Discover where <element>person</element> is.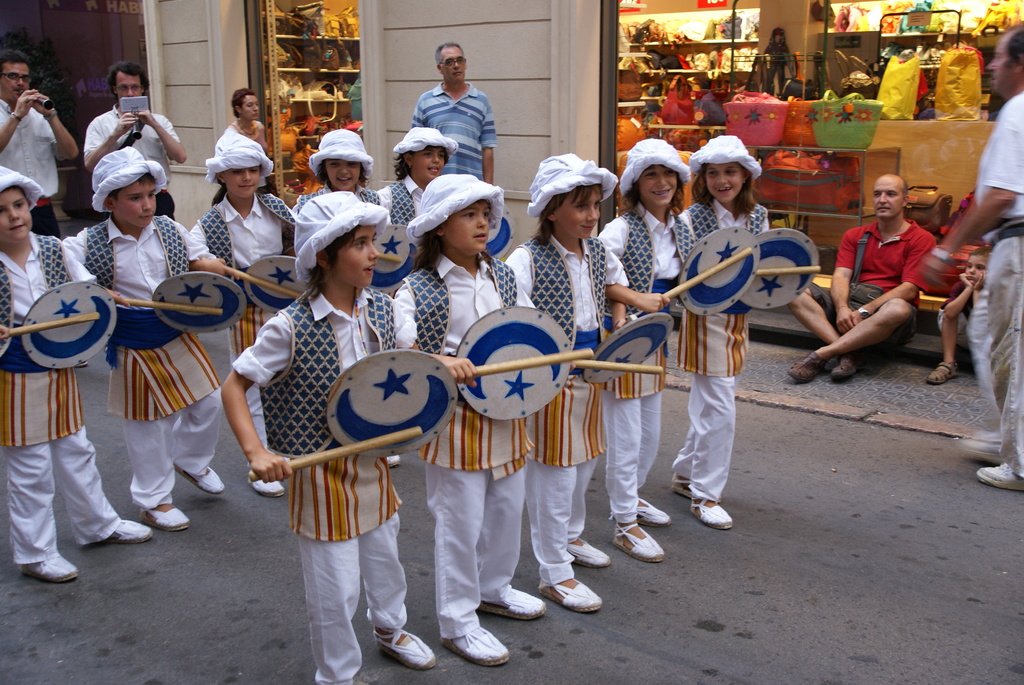
Discovered at bbox=[244, 196, 422, 659].
